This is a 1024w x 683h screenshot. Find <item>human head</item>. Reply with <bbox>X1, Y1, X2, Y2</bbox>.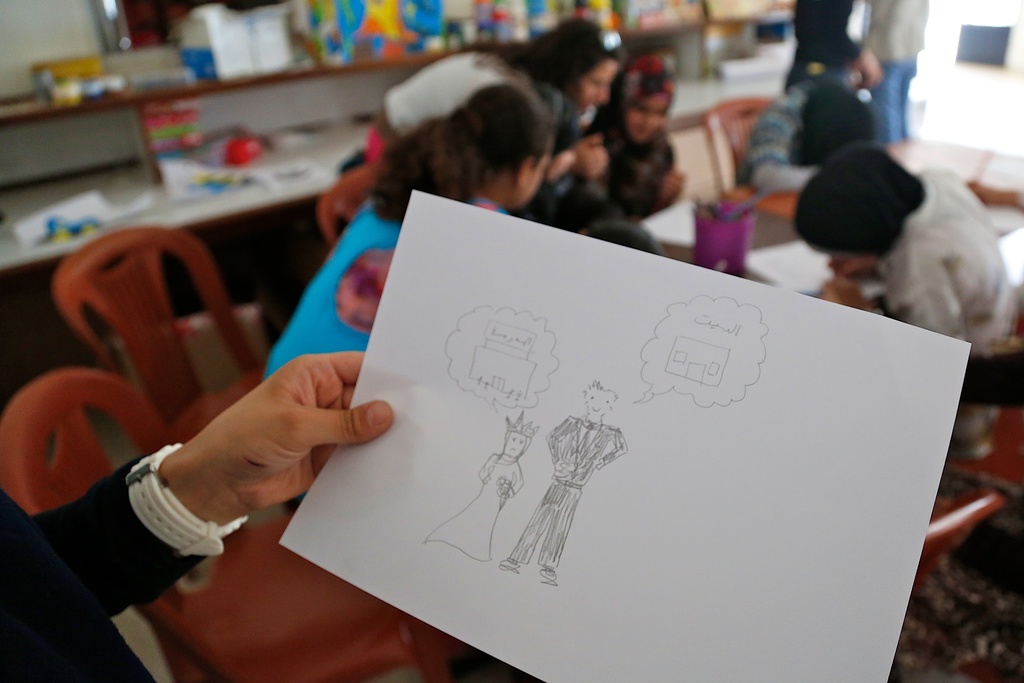
<bbox>499, 426, 531, 459</bbox>.
